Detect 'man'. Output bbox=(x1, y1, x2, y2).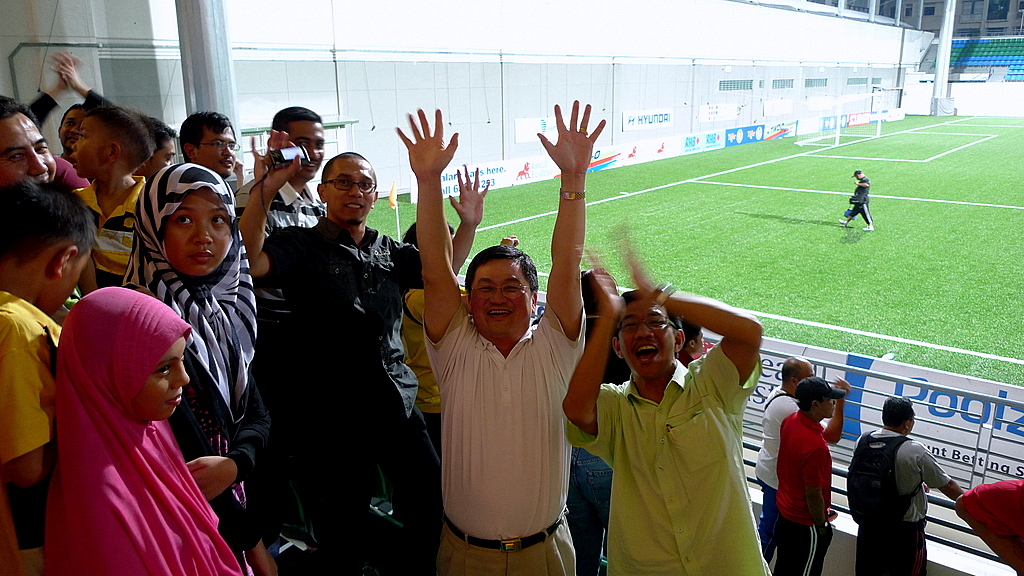
bbox=(22, 50, 116, 162).
